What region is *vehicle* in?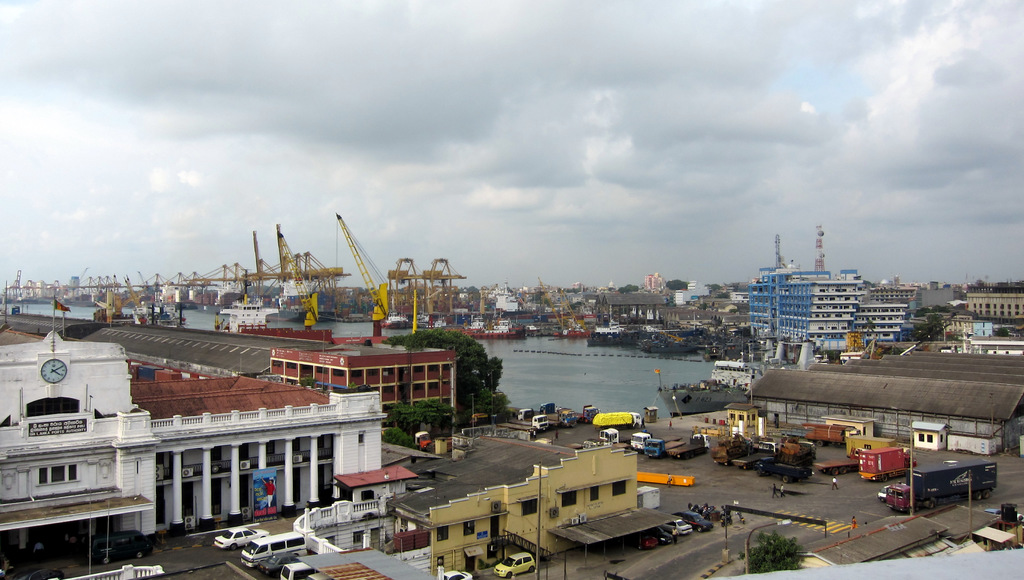
x1=280, y1=557, x2=319, y2=579.
